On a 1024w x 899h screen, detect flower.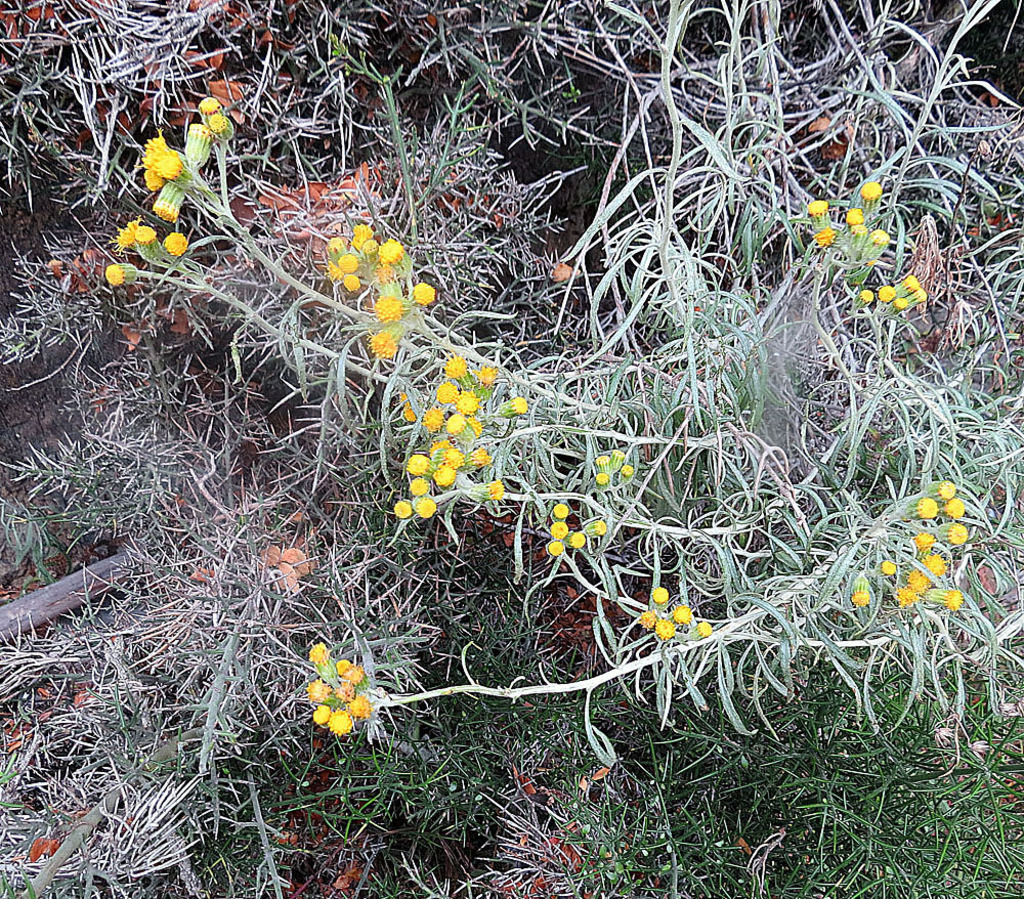
crop(919, 556, 947, 576).
